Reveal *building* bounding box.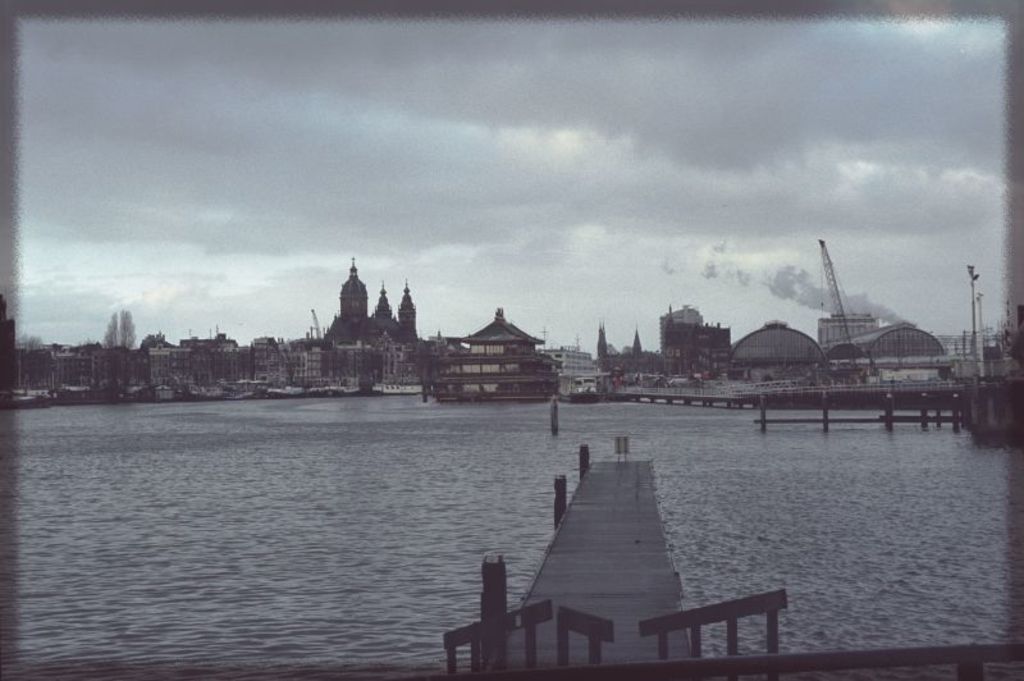
Revealed: (x1=397, y1=302, x2=575, y2=403).
